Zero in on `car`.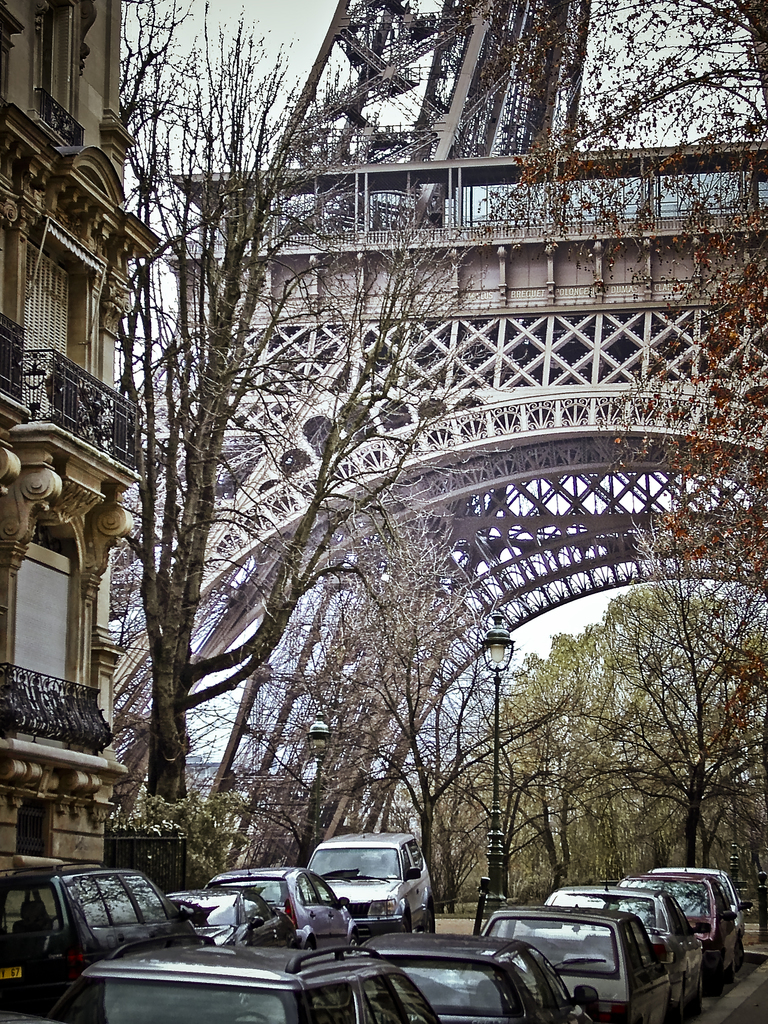
Zeroed in: Rect(0, 863, 204, 1014).
